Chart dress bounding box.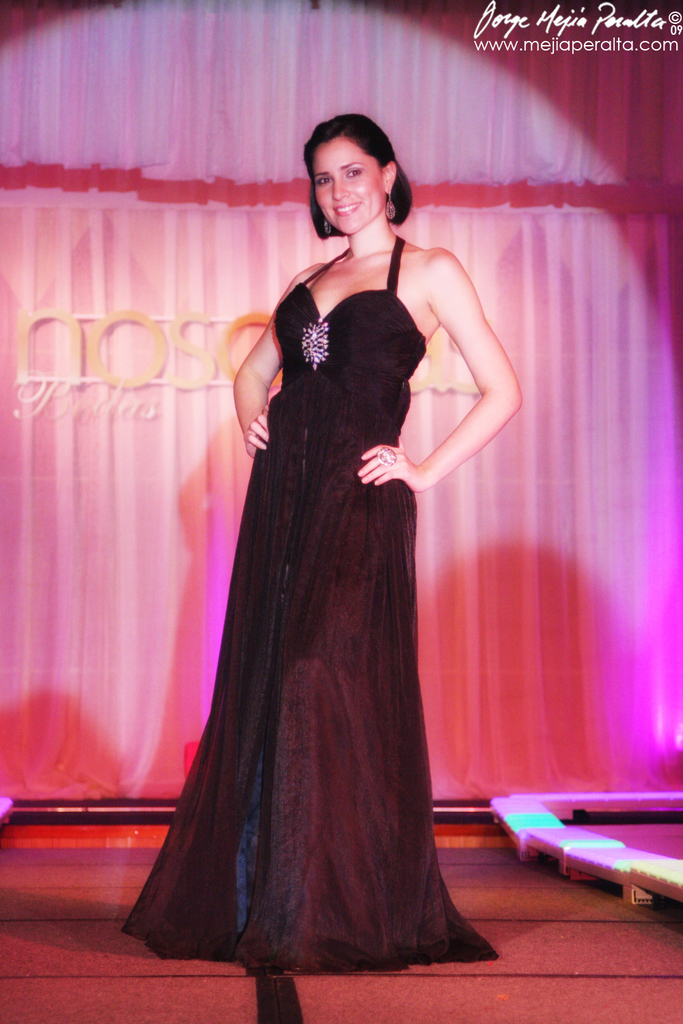
Charted: BBox(120, 231, 501, 972).
